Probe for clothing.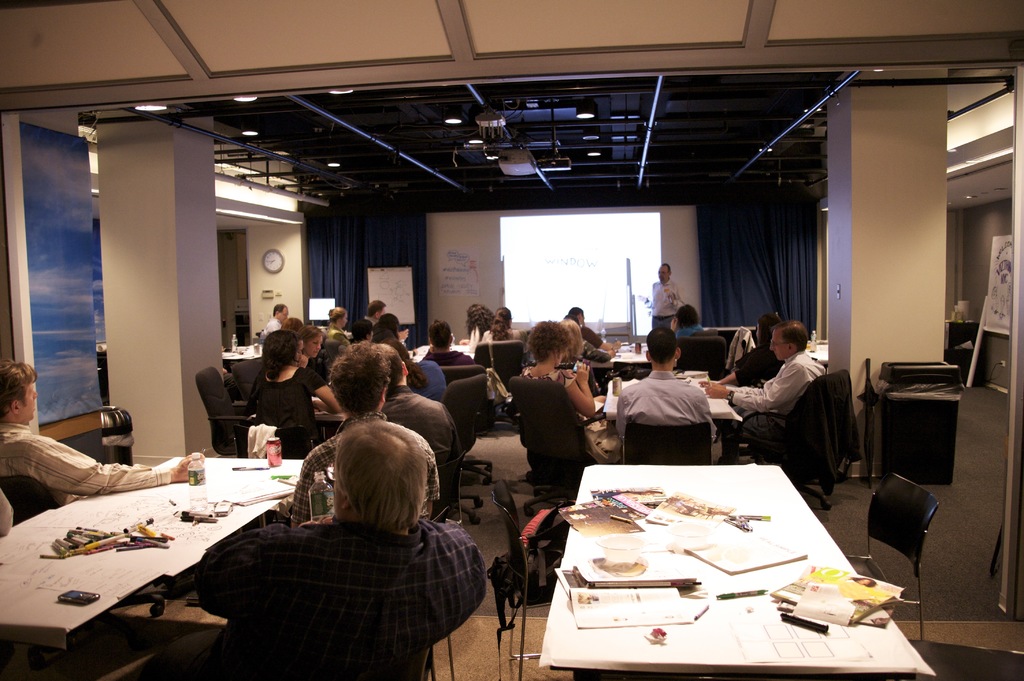
Probe result: (x1=515, y1=362, x2=631, y2=464).
